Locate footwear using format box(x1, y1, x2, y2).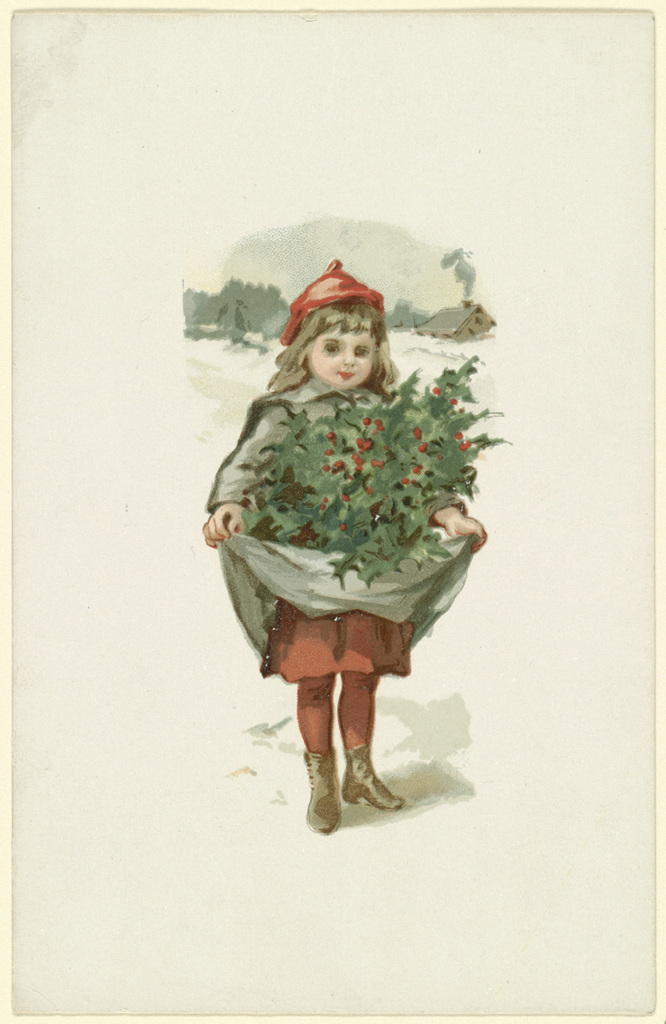
box(342, 738, 407, 812).
